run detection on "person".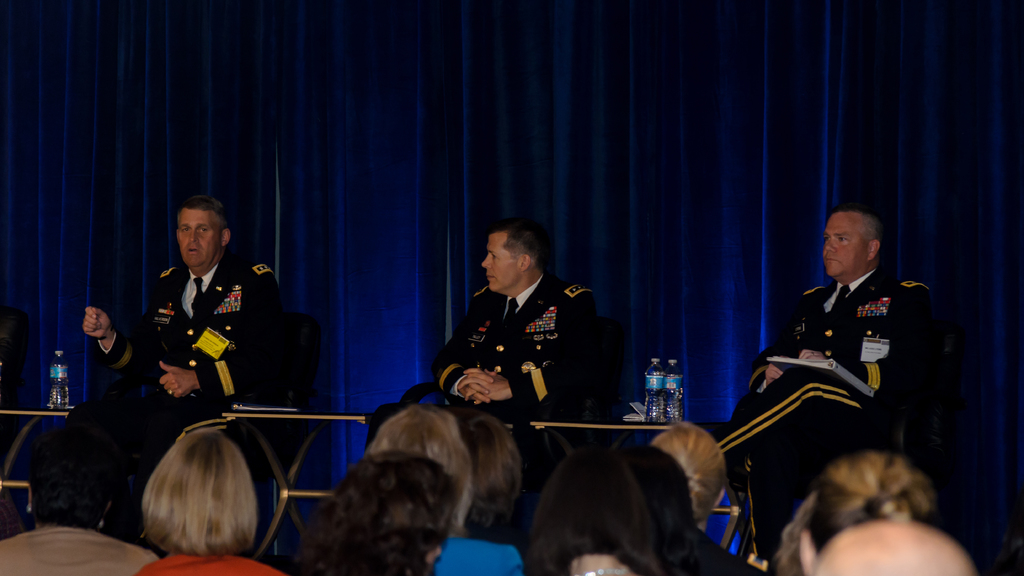
Result: [left=0, top=414, right=159, bottom=575].
